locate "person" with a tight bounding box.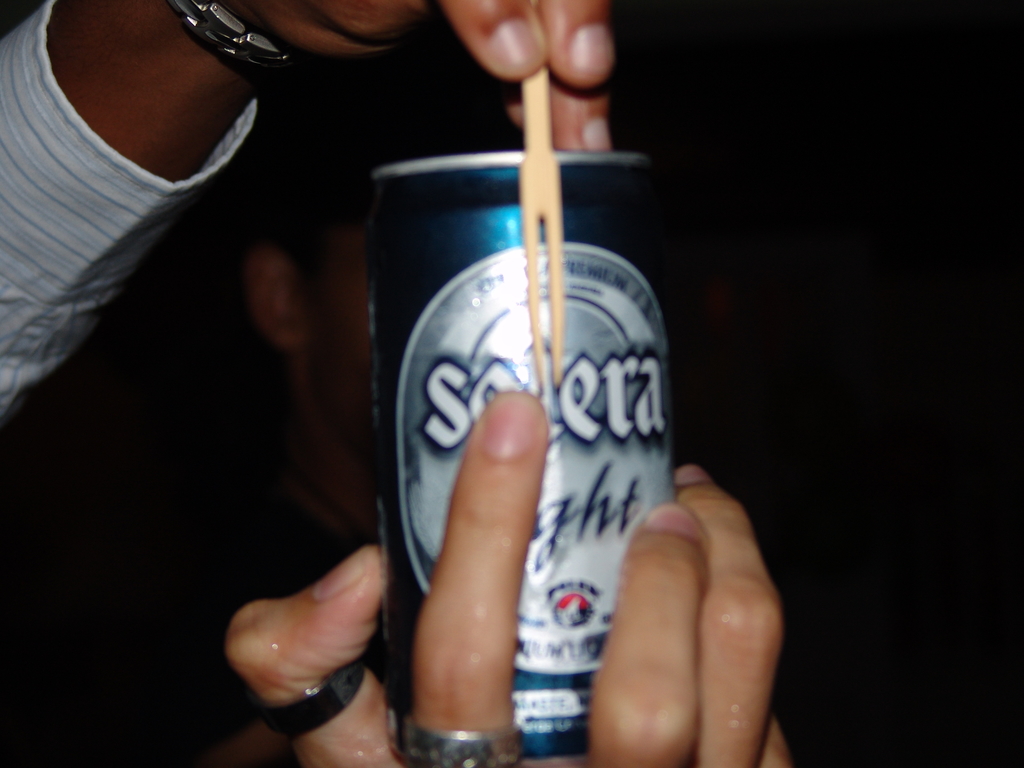
l=0, t=0, r=789, b=767.
